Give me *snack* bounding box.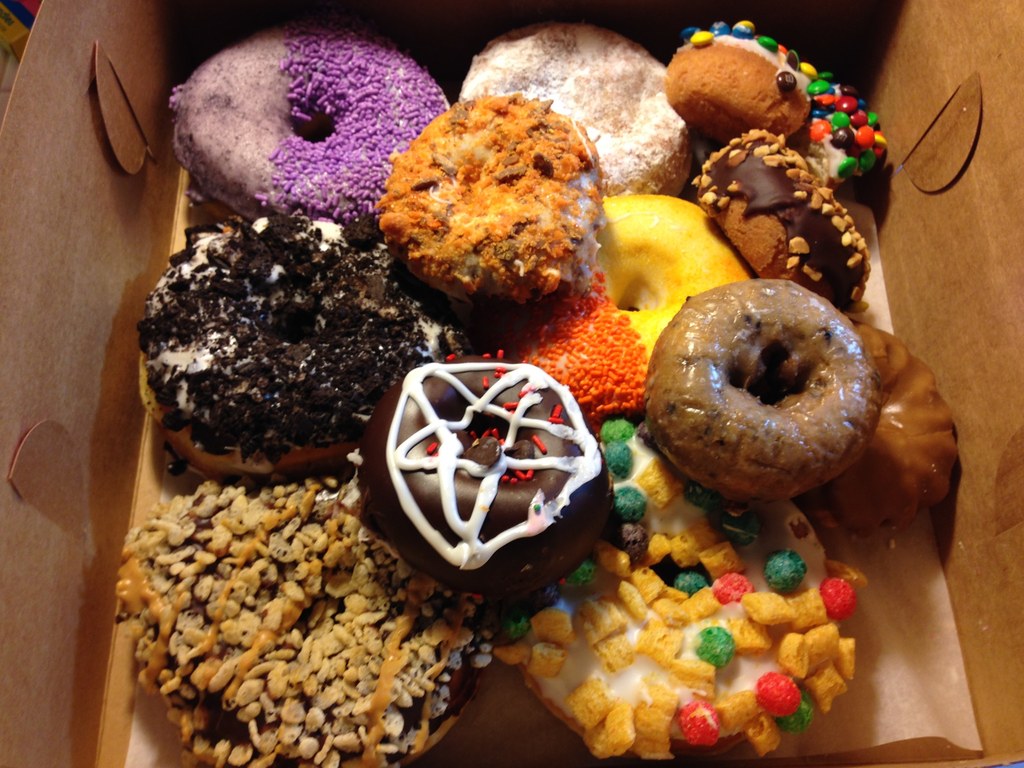
x1=516, y1=415, x2=843, y2=756.
